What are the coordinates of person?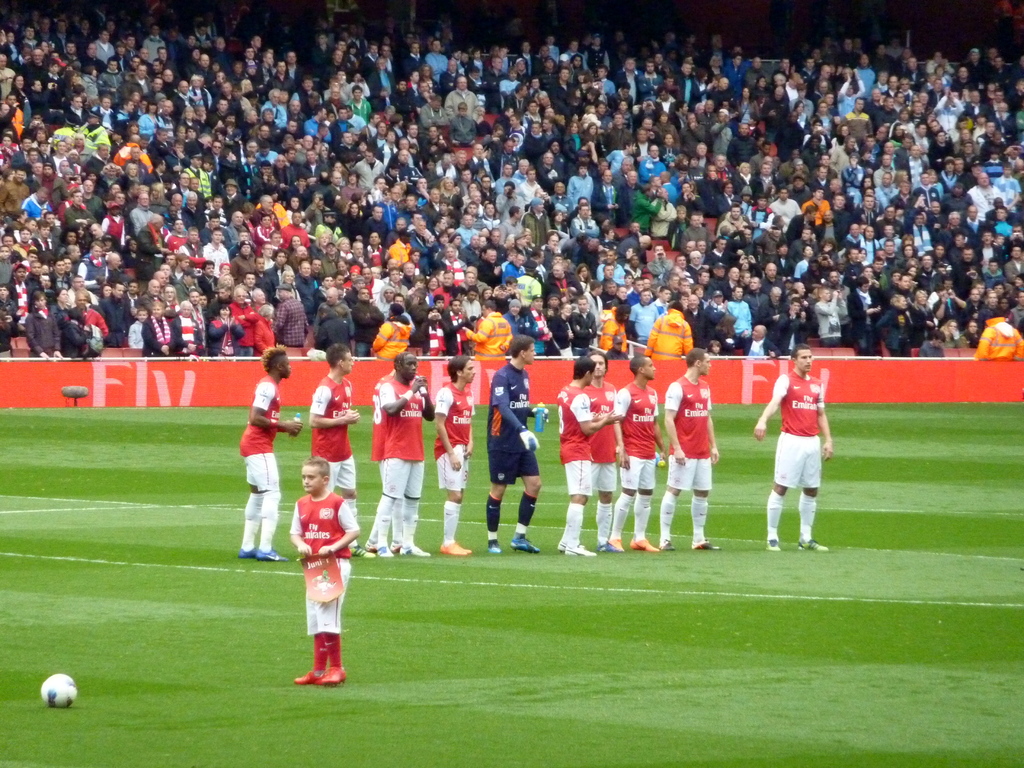
region(479, 340, 554, 560).
